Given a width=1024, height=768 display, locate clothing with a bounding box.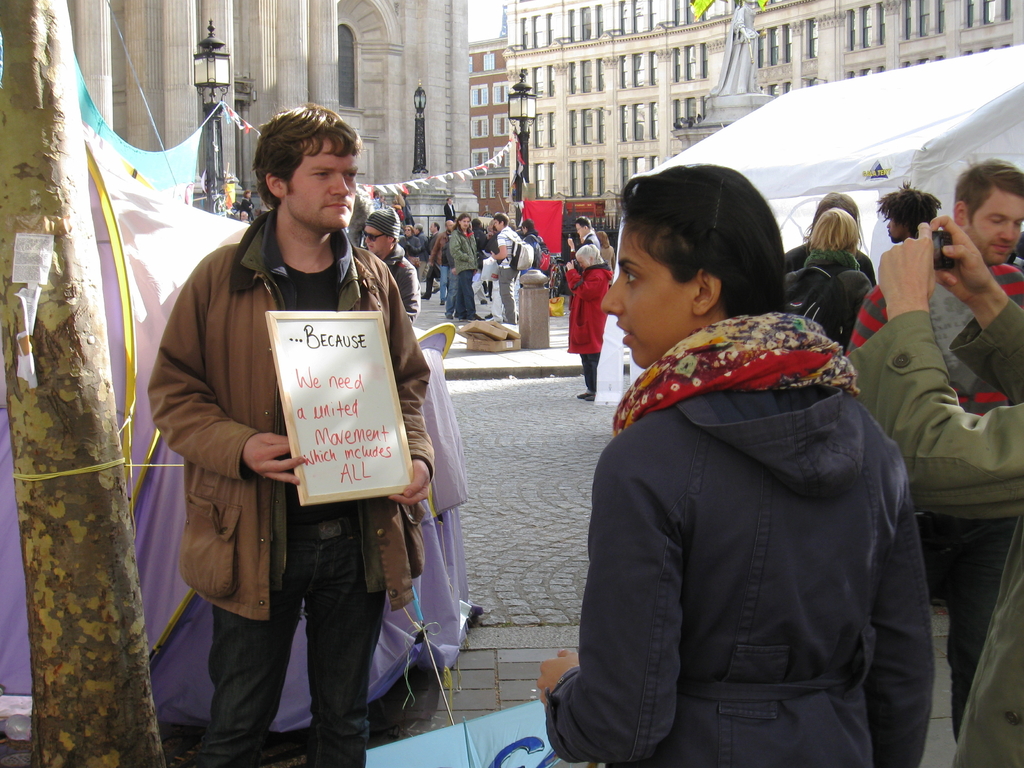
Located: bbox=(563, 265, 611, 394).
